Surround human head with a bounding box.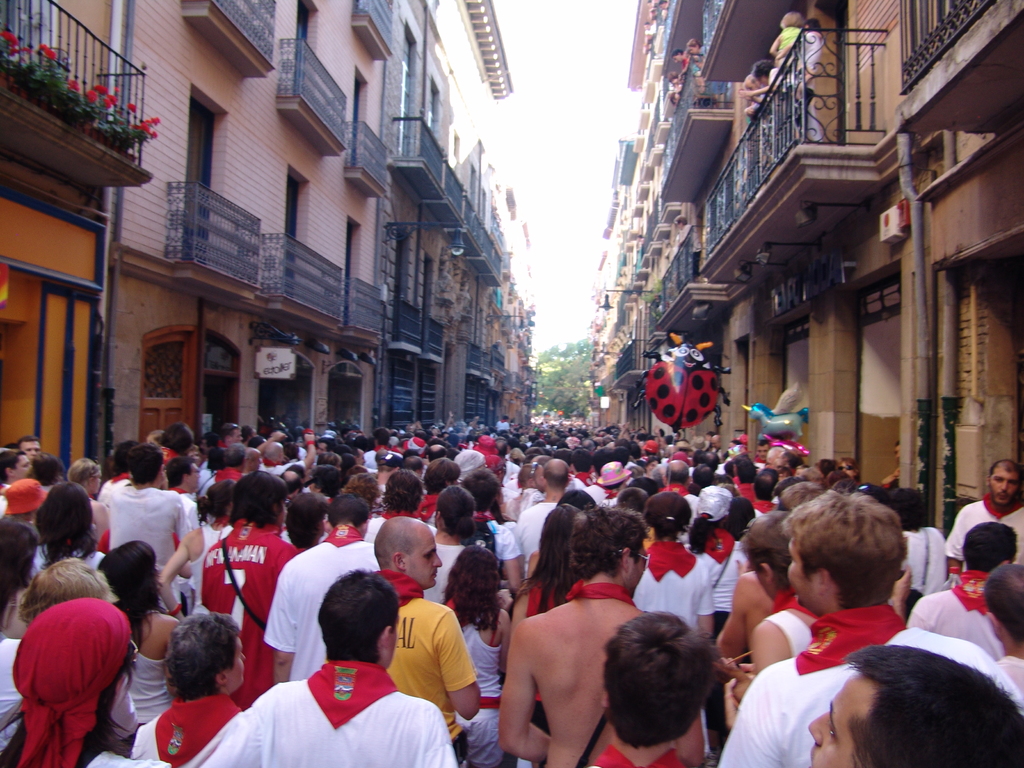
detection(169, 612, 248, 695).
